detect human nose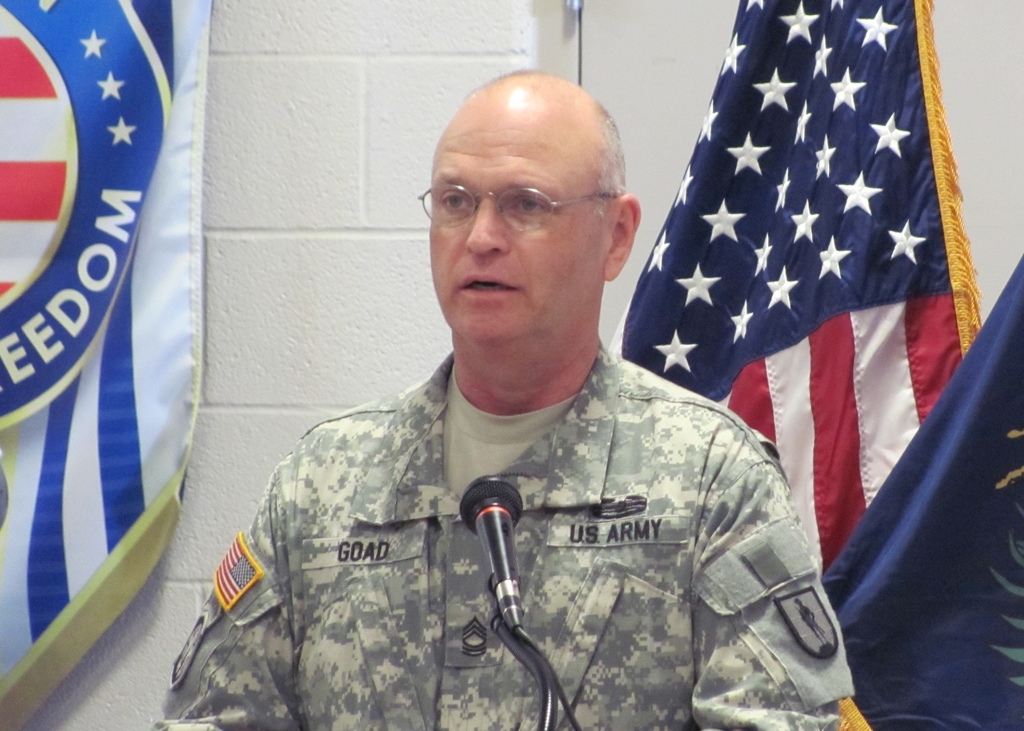
left=461, top=199, right=511, bottom=253
